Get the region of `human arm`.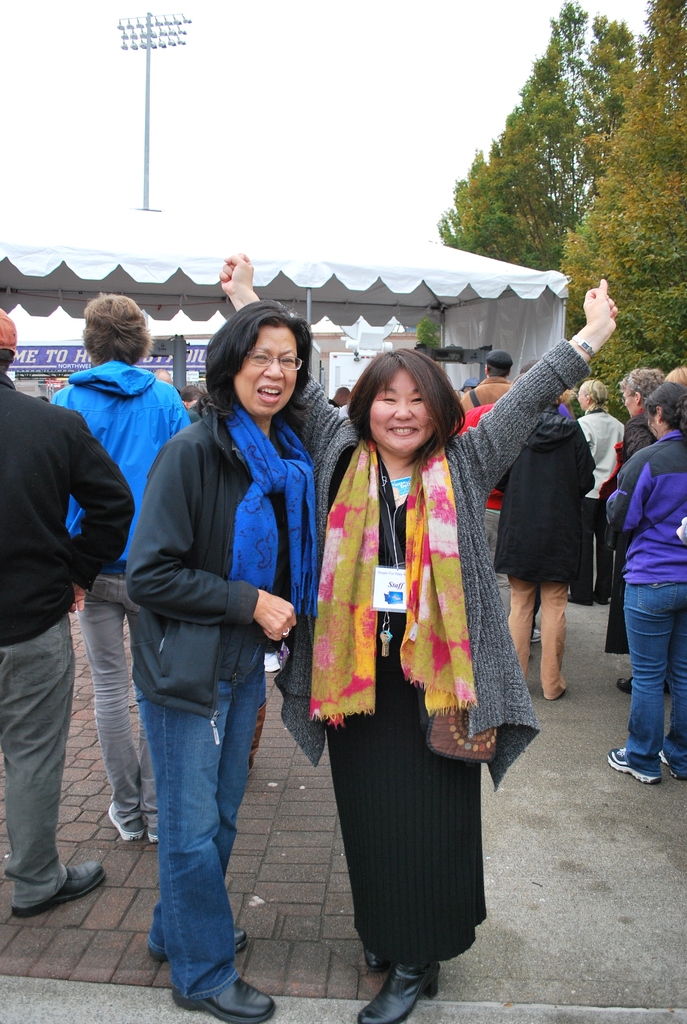
123,435,303,644.
